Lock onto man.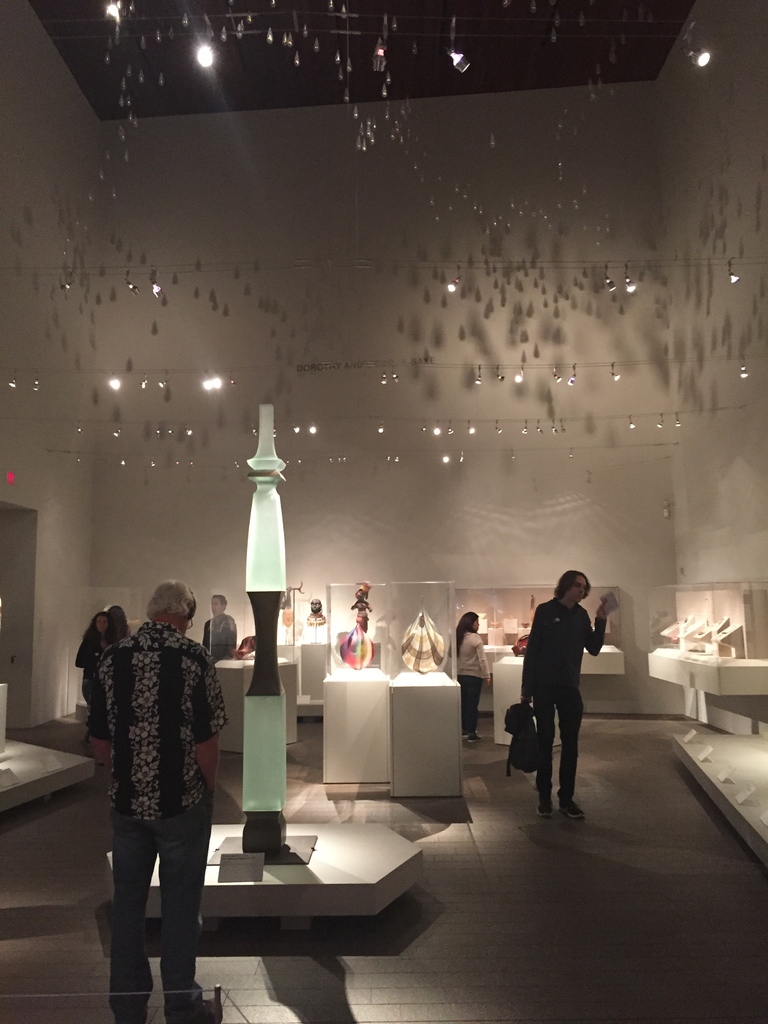
Locked: 517 568 618 820.
